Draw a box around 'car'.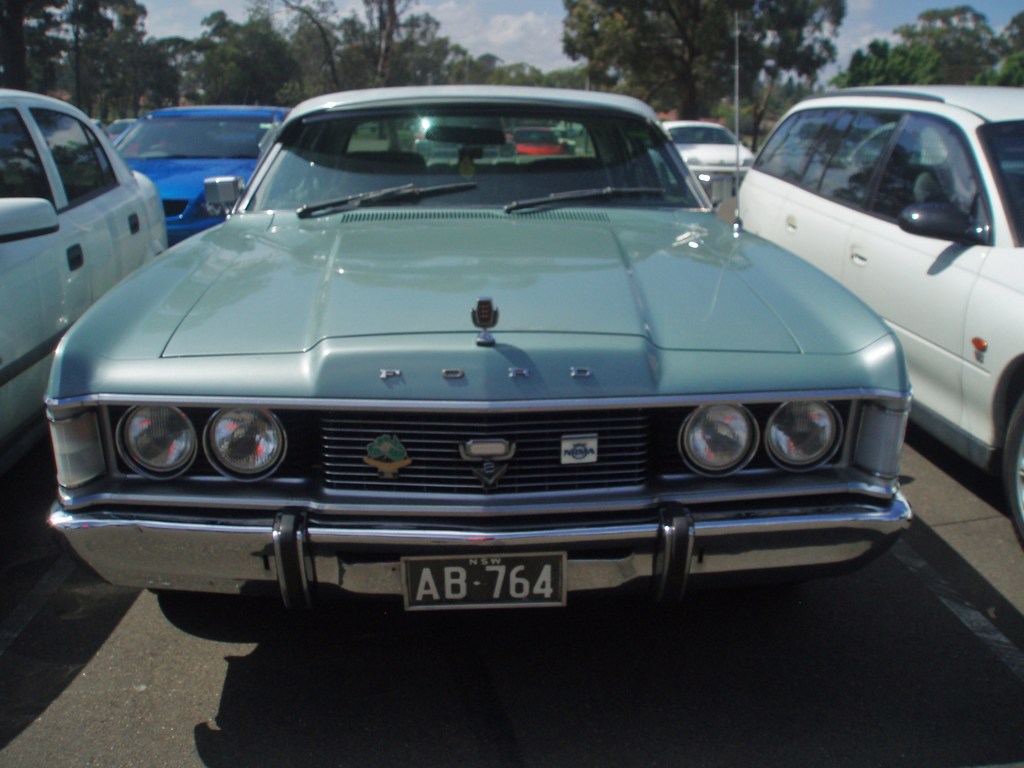
BBox(107, 108, 291, 232).
